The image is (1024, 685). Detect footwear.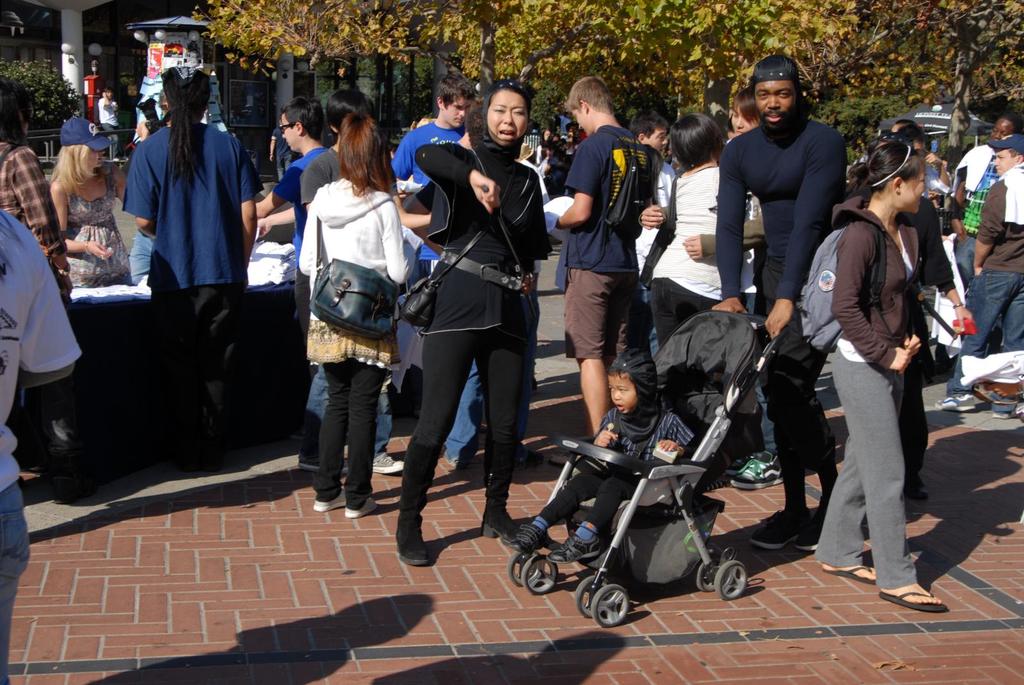
Detection: Rect(502, 521, 555, 553).
